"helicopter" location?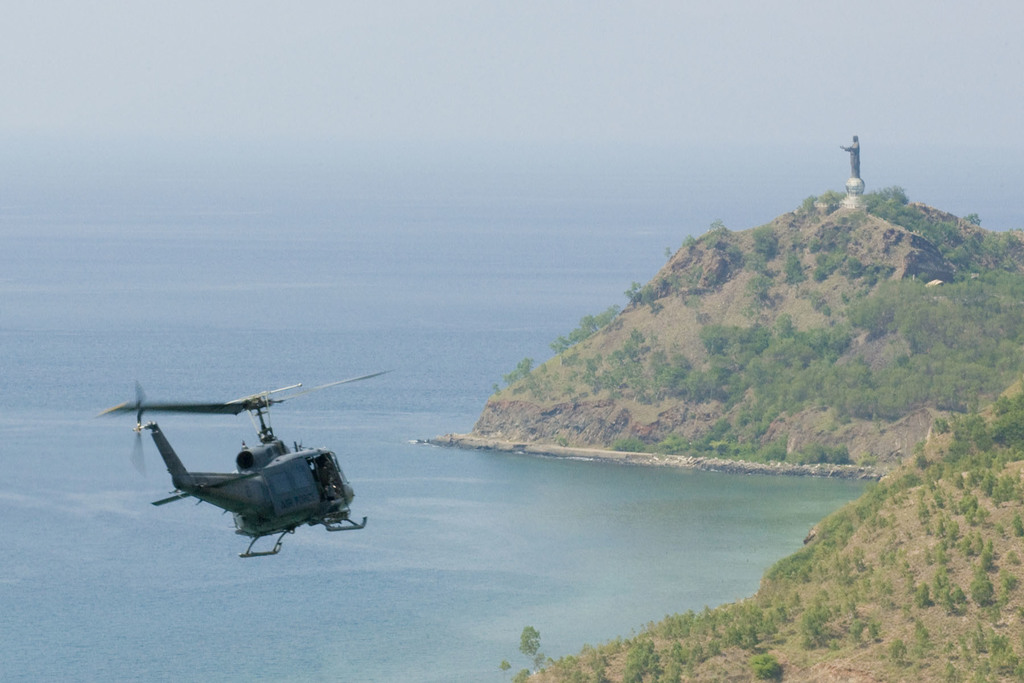
bbox=(108, 380, 391, 555)
